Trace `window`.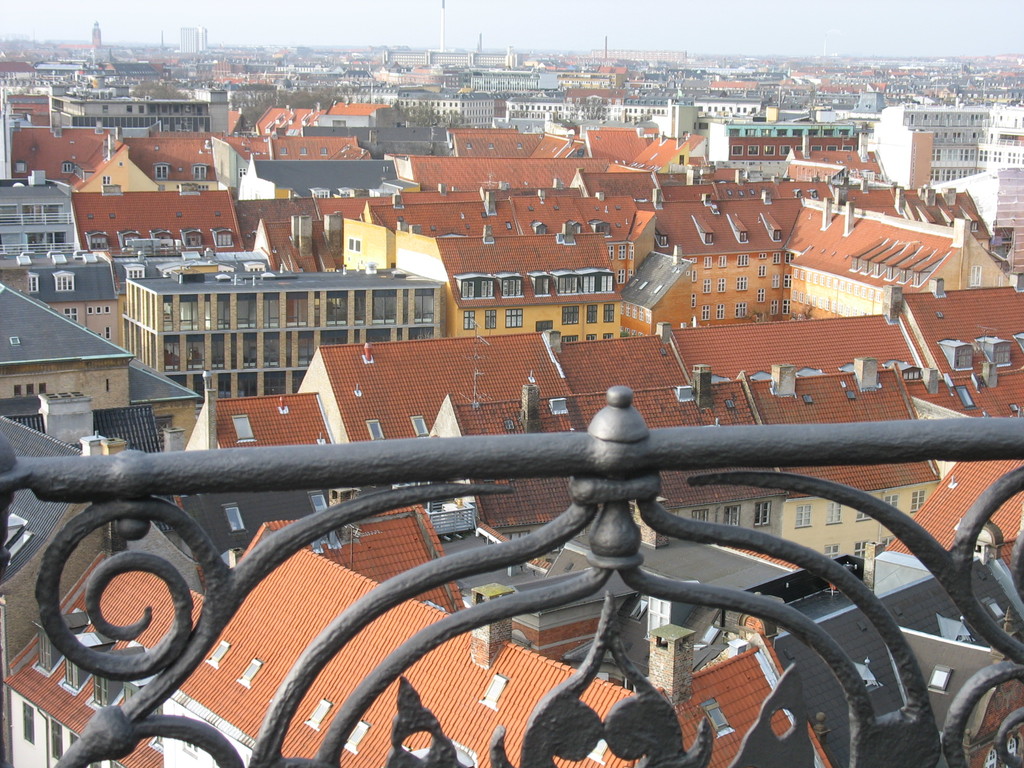
Traced to bbox(586, 335, 596, 342).
